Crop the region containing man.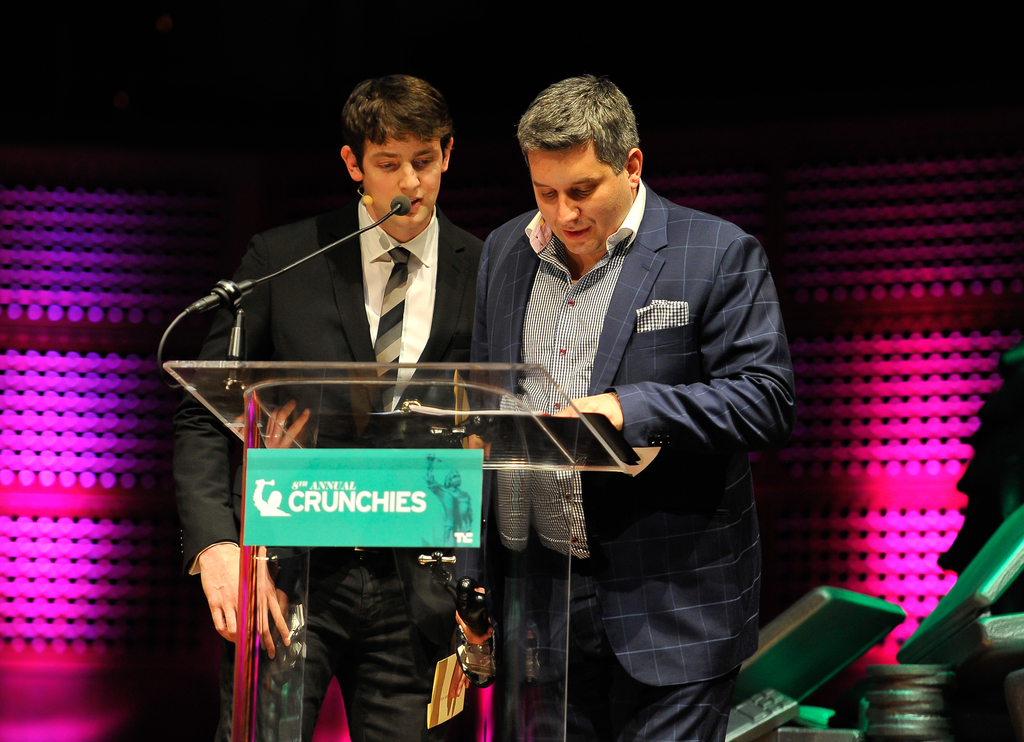
Crop region: (left=179, top=69, right=492, bottom=741).
